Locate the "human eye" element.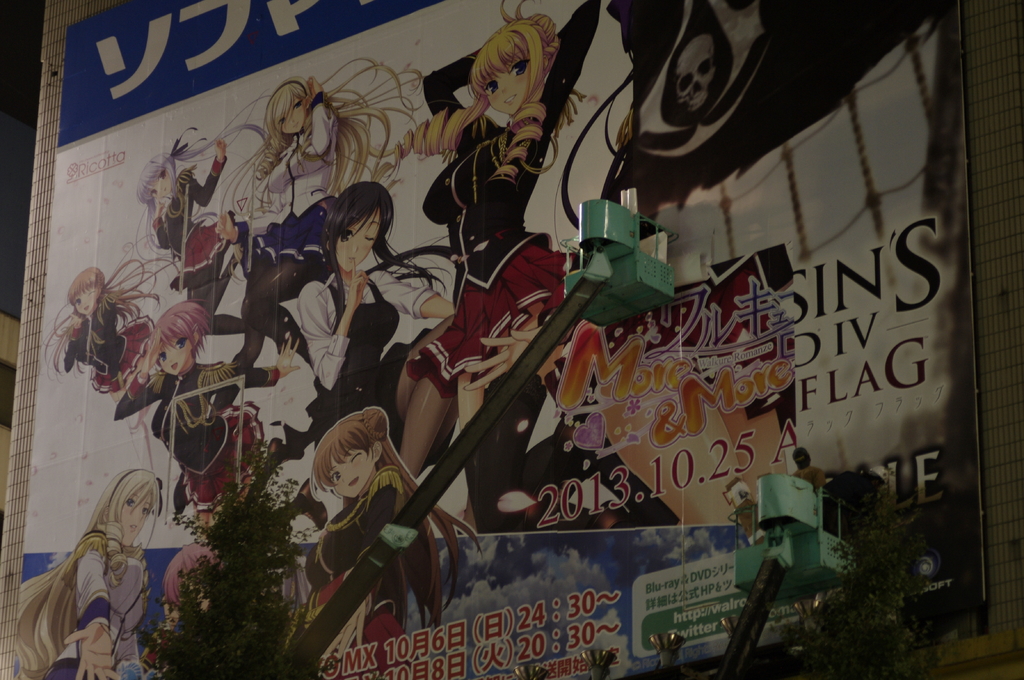
Element bbox: pyautogui.locateOnScreen(485, 84, 499, 97).
